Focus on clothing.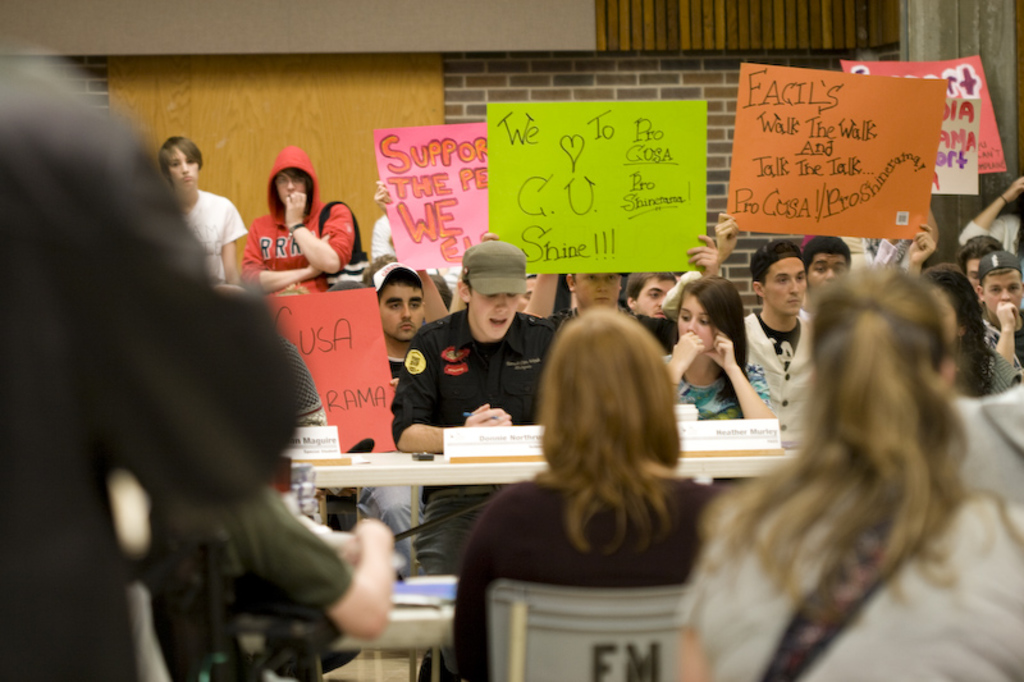
Focused at left=950, top=386, right=1023, bottom=500.
